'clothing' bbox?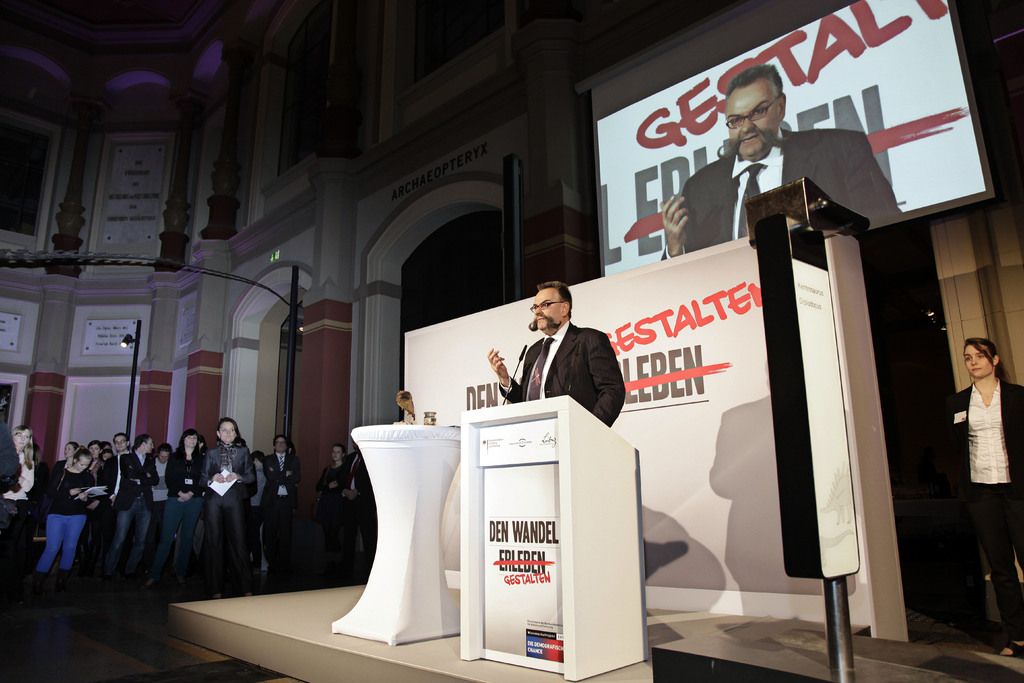
<bbox>316, 463, 349, 579</bbox>
